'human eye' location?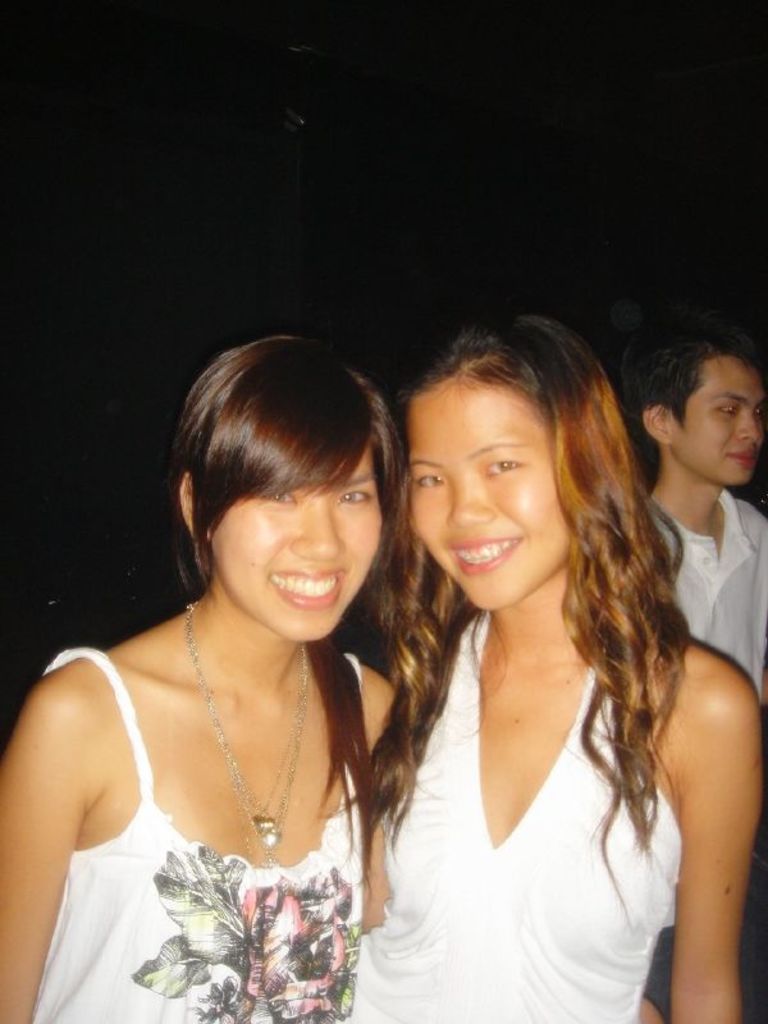
x1=416, y1=468, x2=444, y2=490
